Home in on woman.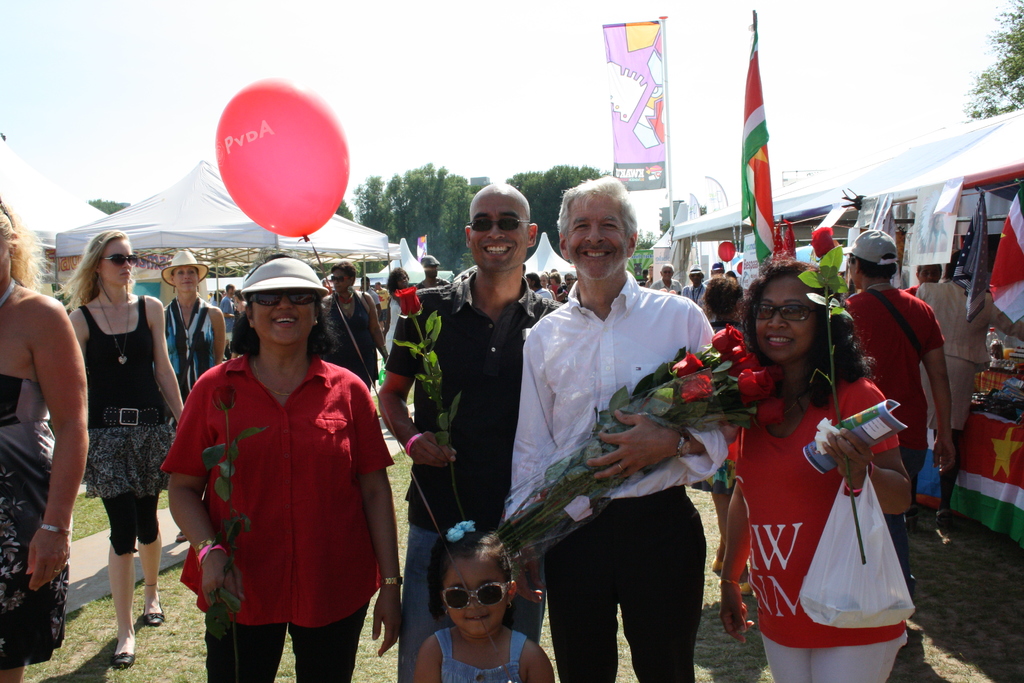
Homed in at 719 261 913 681.
